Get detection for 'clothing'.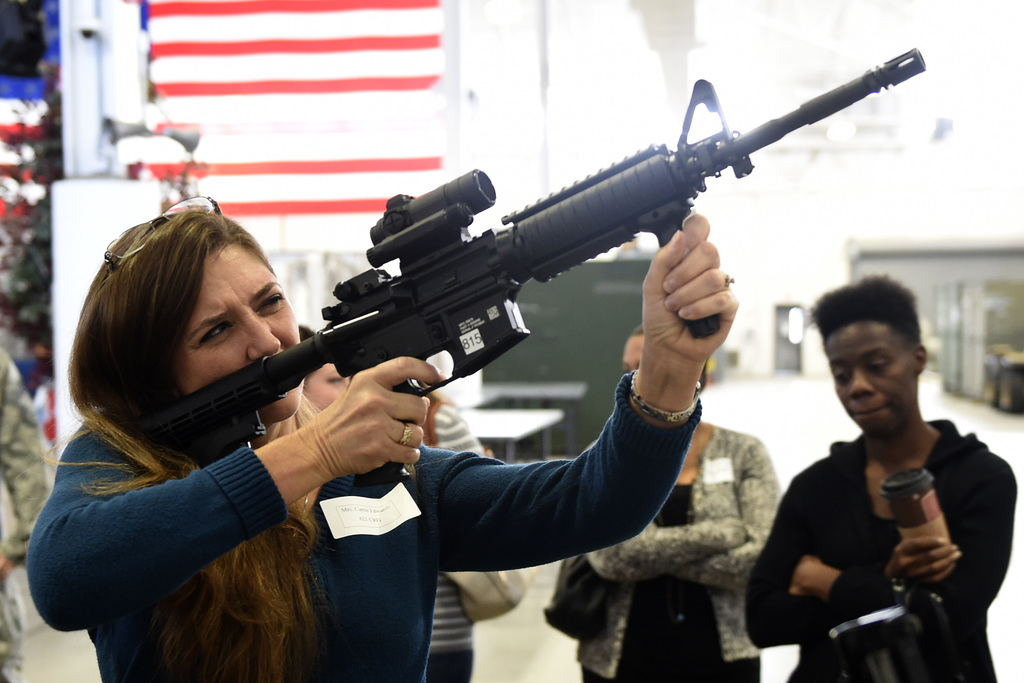
Detection: bbox=[543, 419, 791, 682].
